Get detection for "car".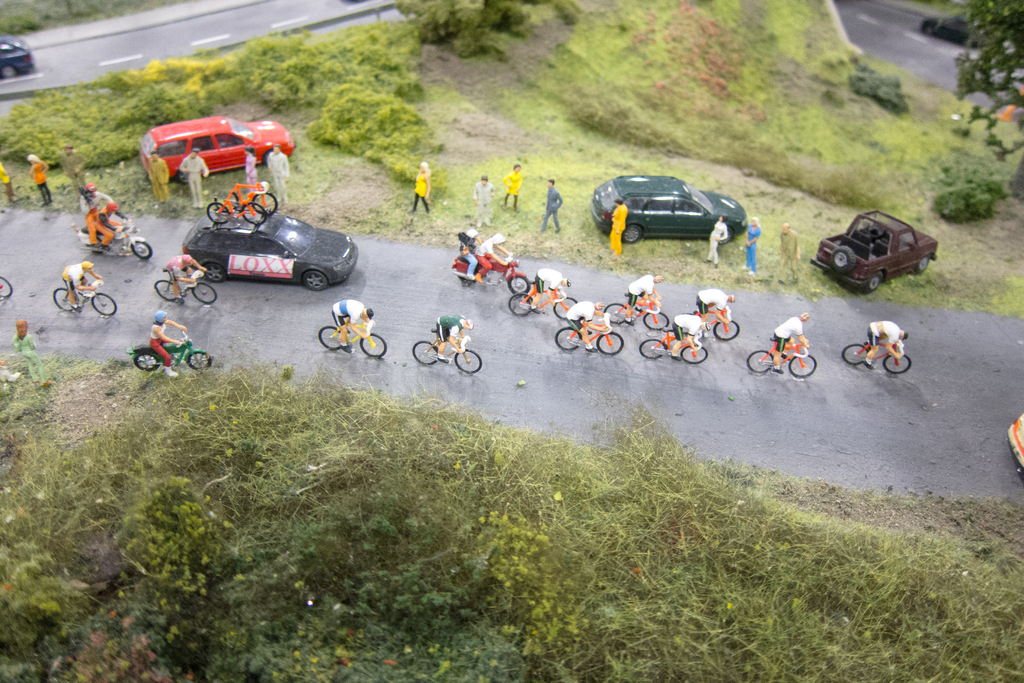
Detection: pyautogui.locateOnScreen(605, 167, 749, 248).
